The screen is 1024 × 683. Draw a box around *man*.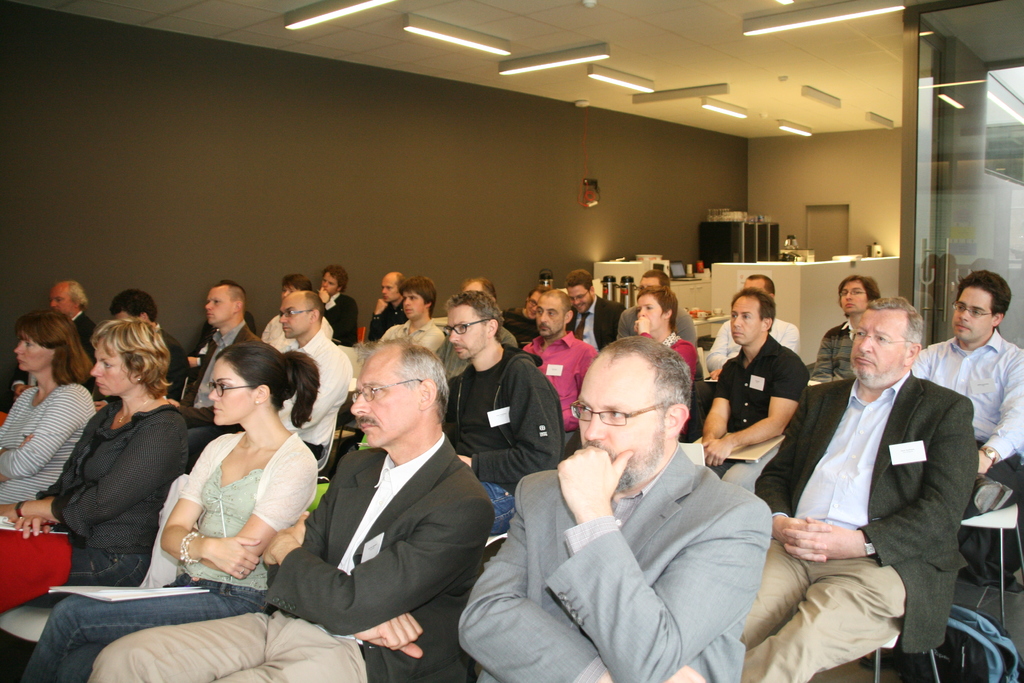
[812, 268, 884, 388].
